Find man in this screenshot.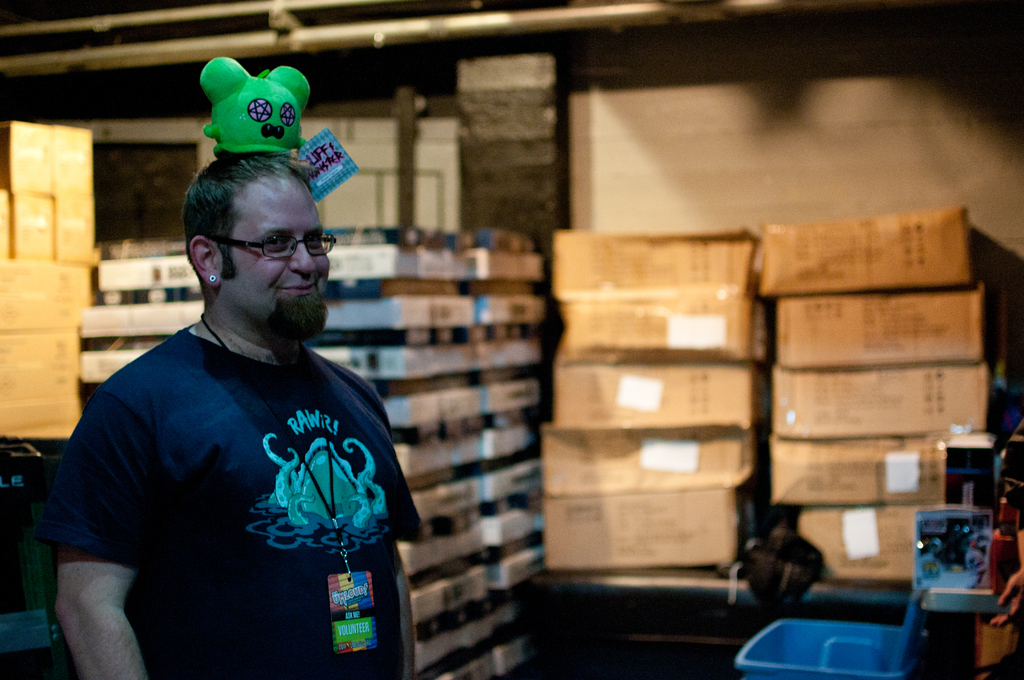
The bounding box for man is 33, 186, 418, 679.
